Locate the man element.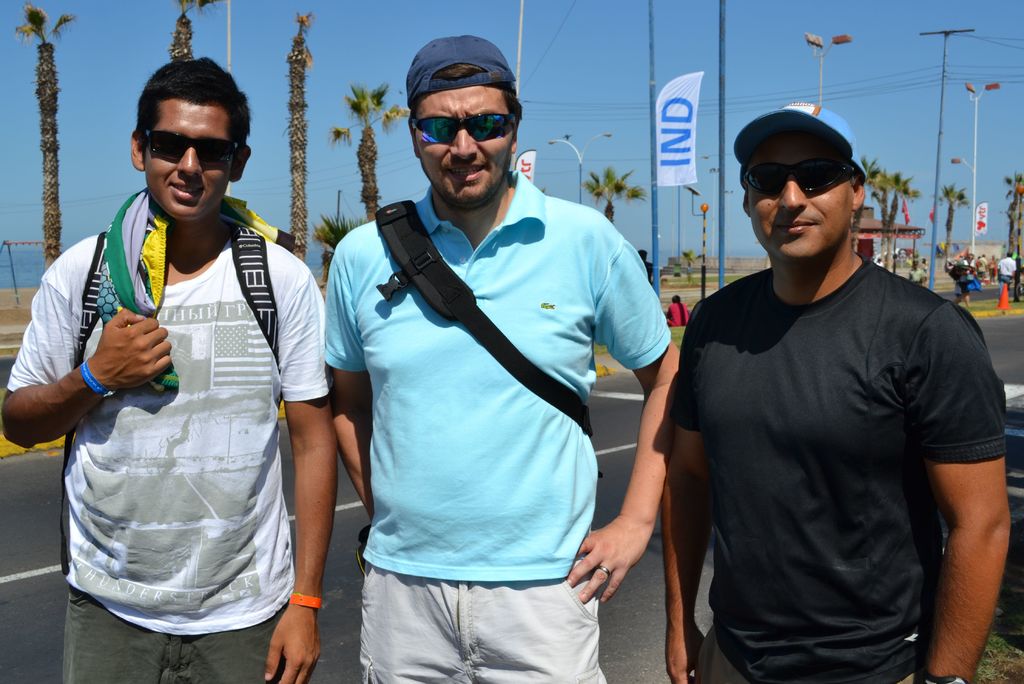
Element bbox: <bbox>895, 248, 913, 267</bbox>.
